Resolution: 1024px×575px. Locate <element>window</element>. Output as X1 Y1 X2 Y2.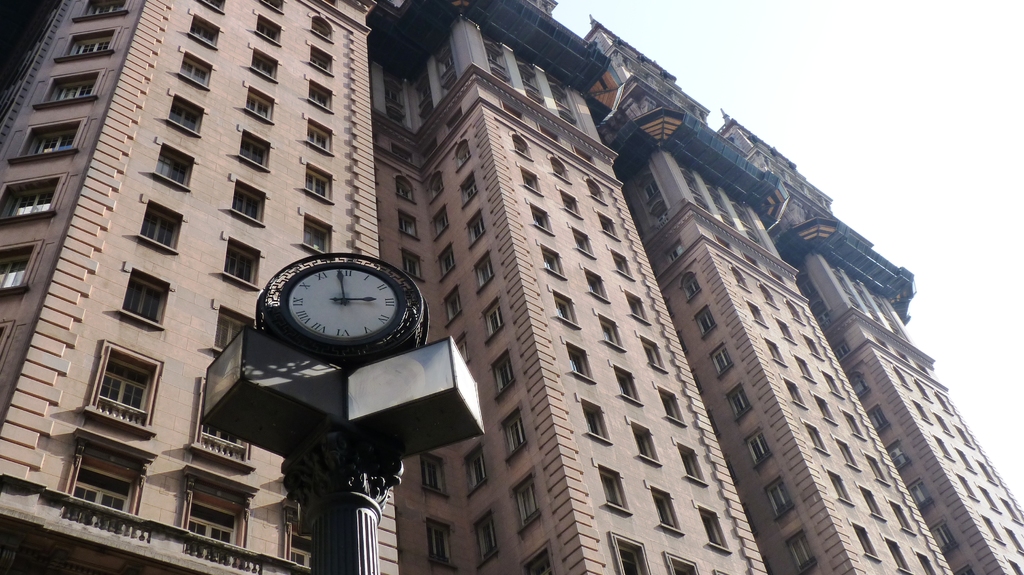
708 340 733 377.
